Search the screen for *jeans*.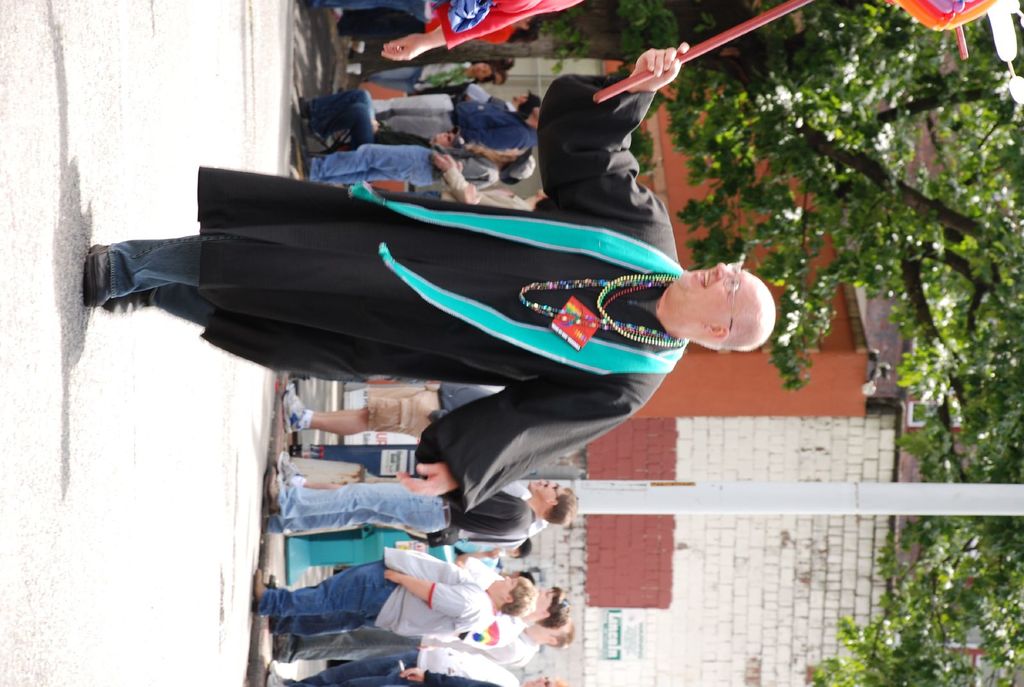
Found at (left=261, top=559, right=395, bottom=616).
